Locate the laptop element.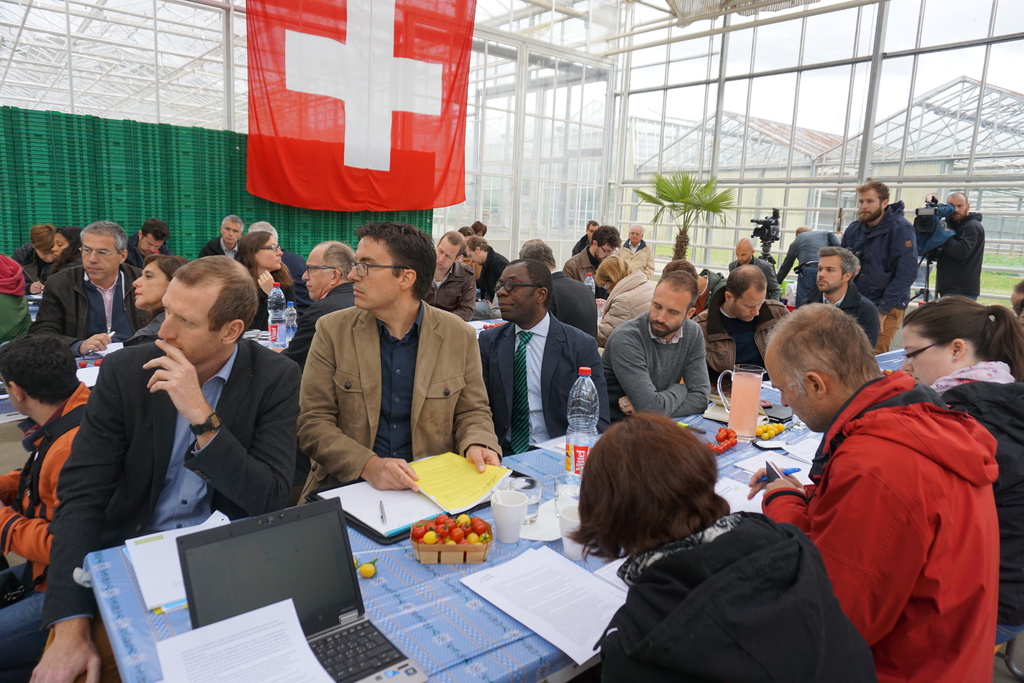
Element bbox: (176, 490, 429, 682).
